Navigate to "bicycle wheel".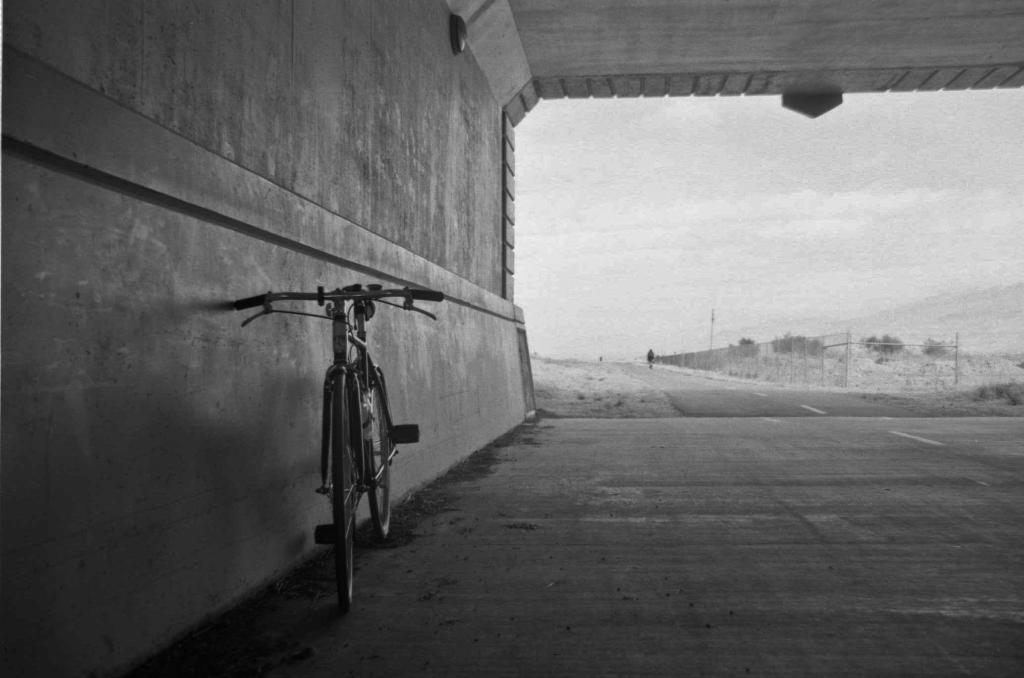
Navigation target: locate(360, 366, 406, 542).
